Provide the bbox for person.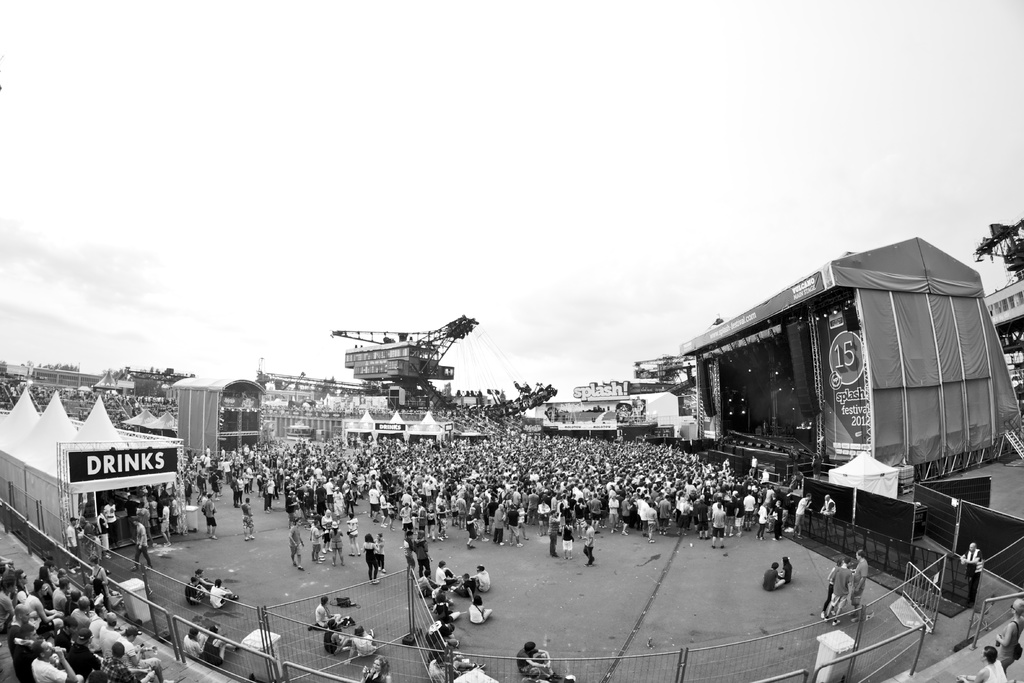
(210,580,237,608).
